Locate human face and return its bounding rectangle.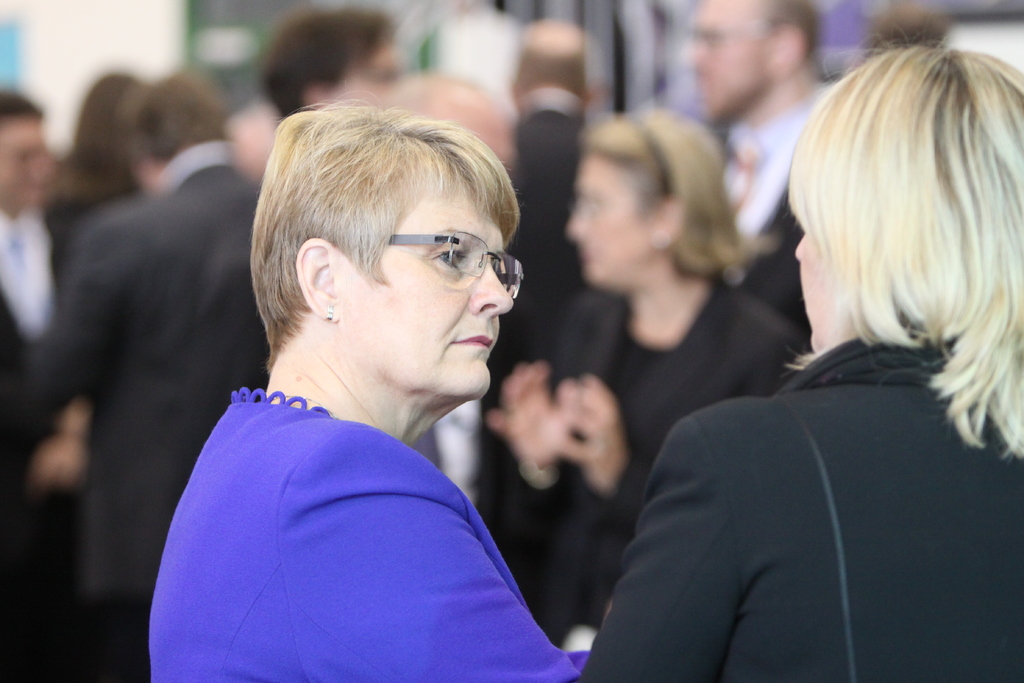
[left=339, top=148, right=524, bottom=395].
